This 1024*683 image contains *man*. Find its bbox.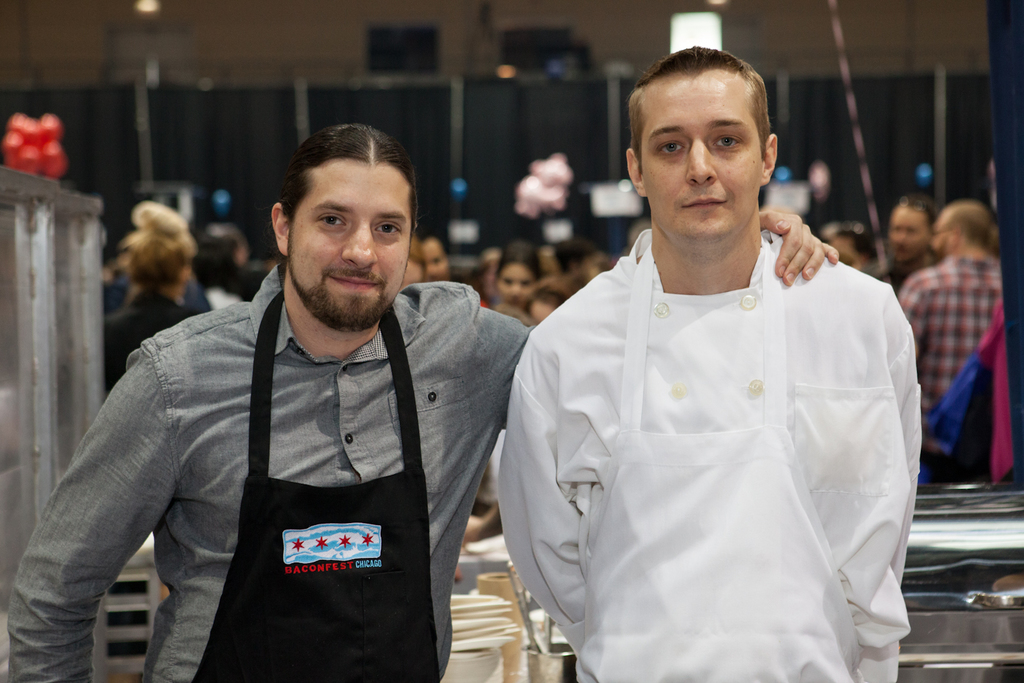
(190, 223, 270, 307).
